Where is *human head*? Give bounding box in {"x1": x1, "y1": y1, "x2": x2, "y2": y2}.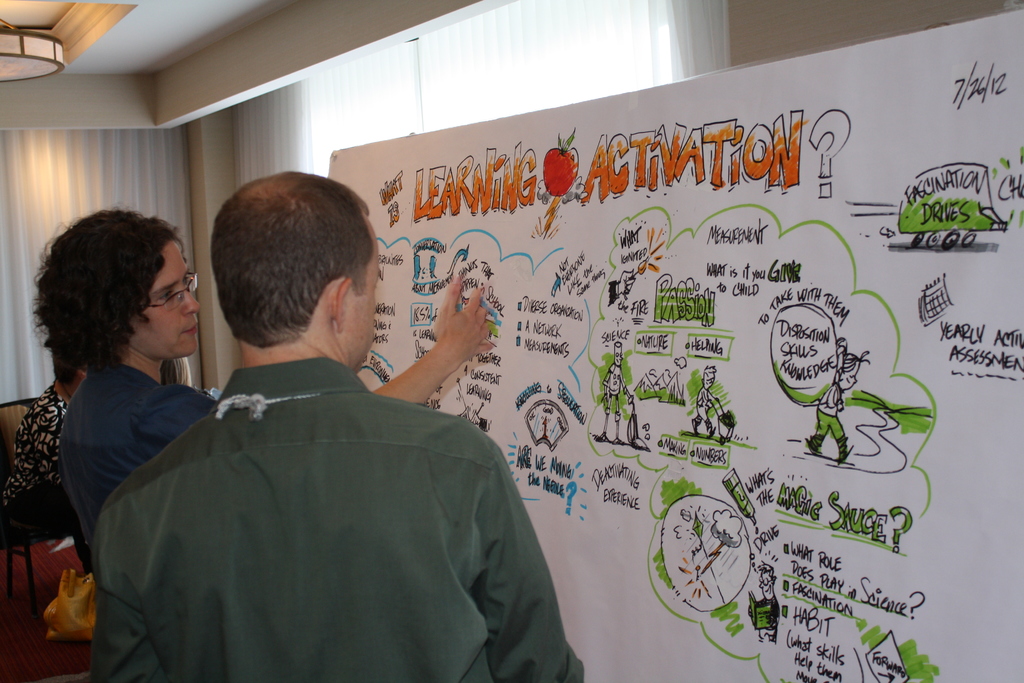
{"x1": 26, "y1": 211, "x2": 204, "y2": 366}.
